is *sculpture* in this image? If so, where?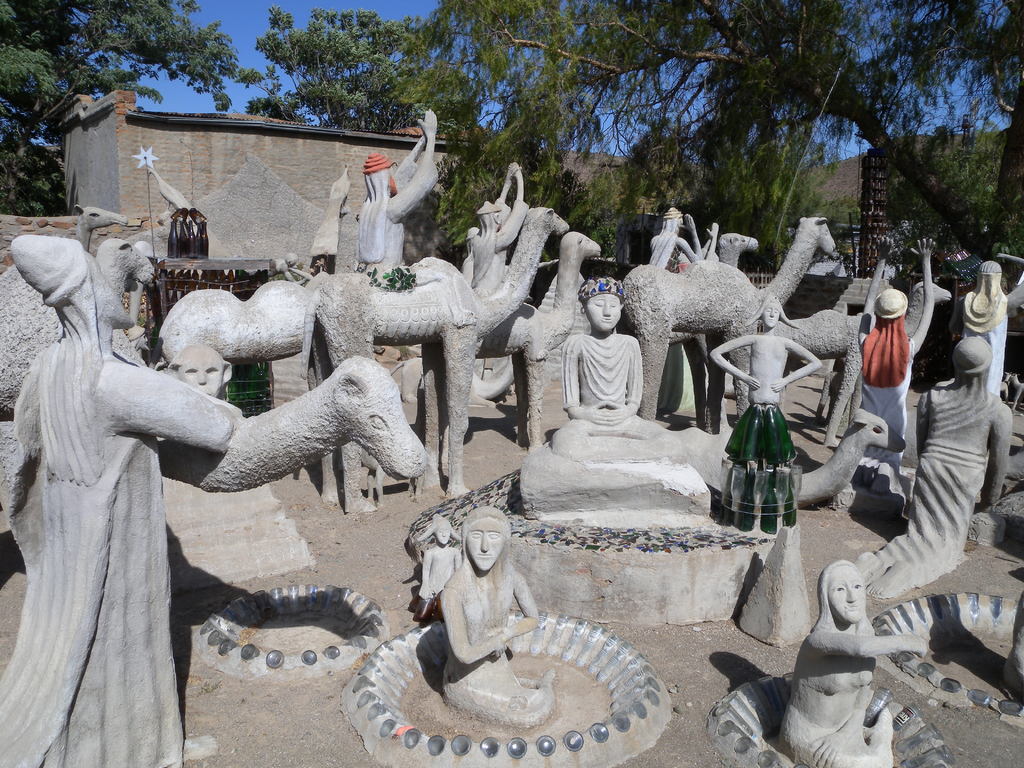
Yes, at select_region(961, 259, 1023, 397).
